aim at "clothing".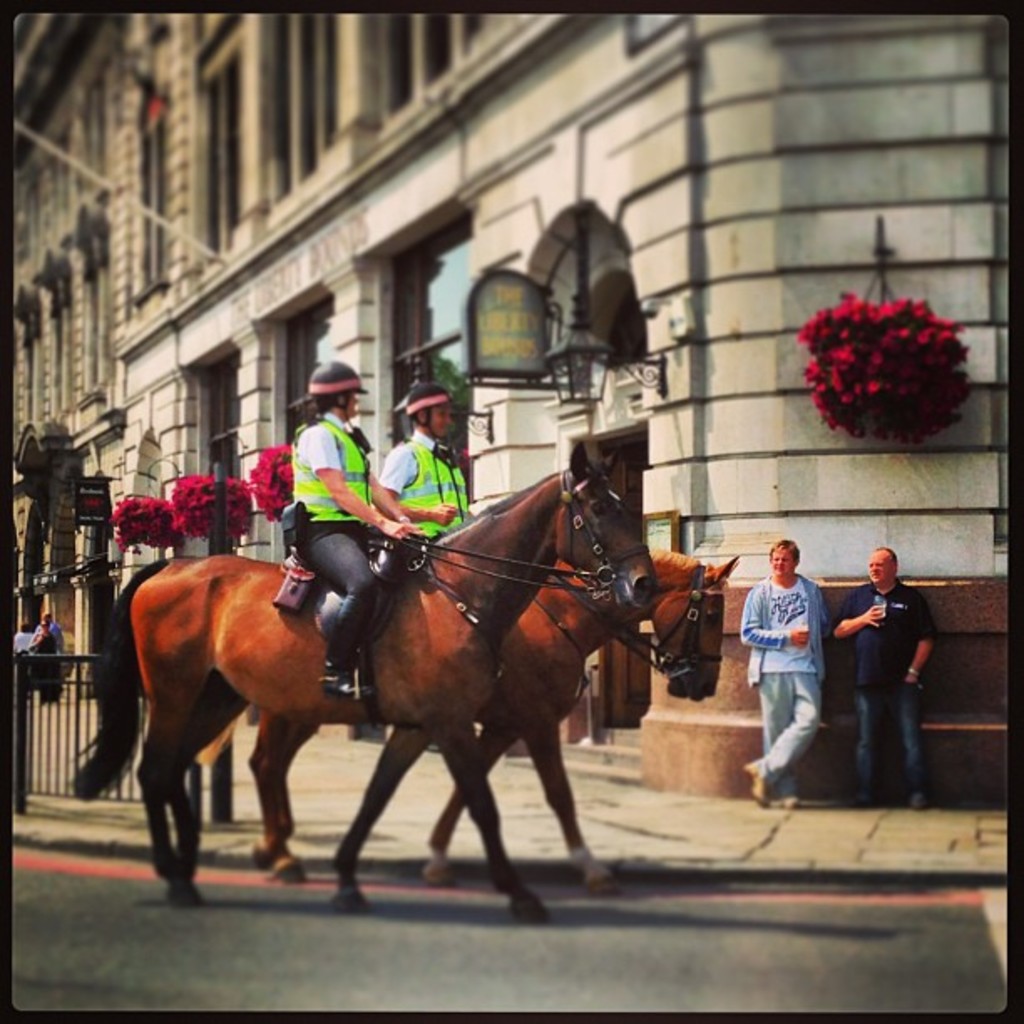
Aimed at bbox=(25, 632, 59, 699).
